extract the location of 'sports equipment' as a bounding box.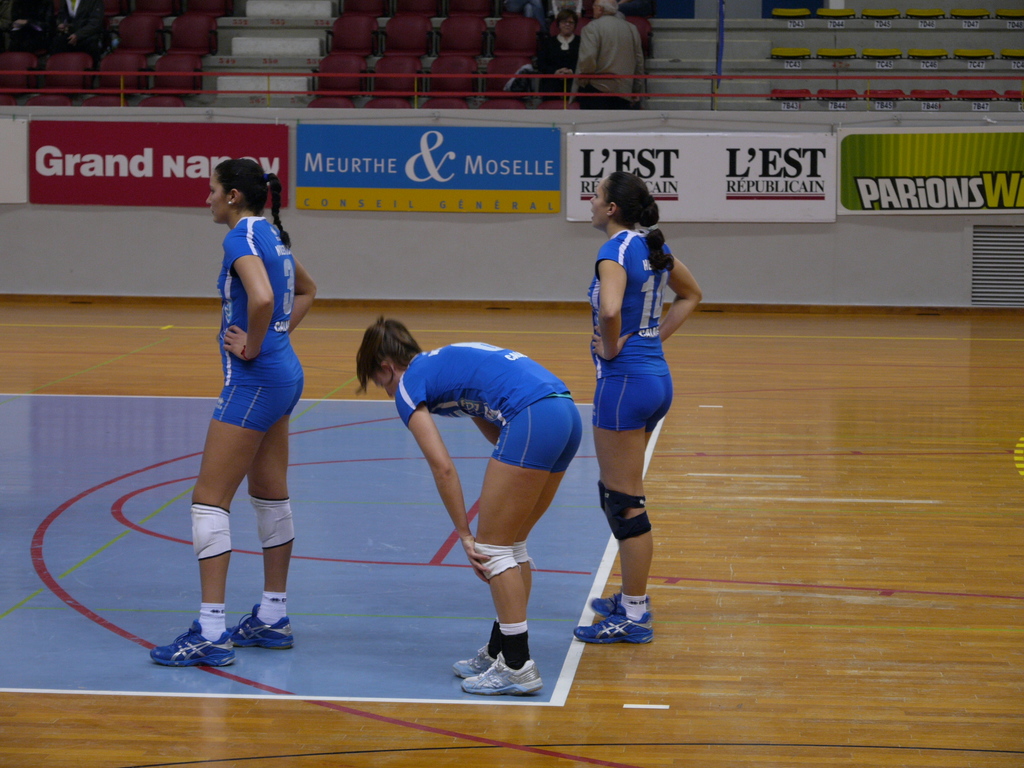
<box>587,586,652,619</box>.
